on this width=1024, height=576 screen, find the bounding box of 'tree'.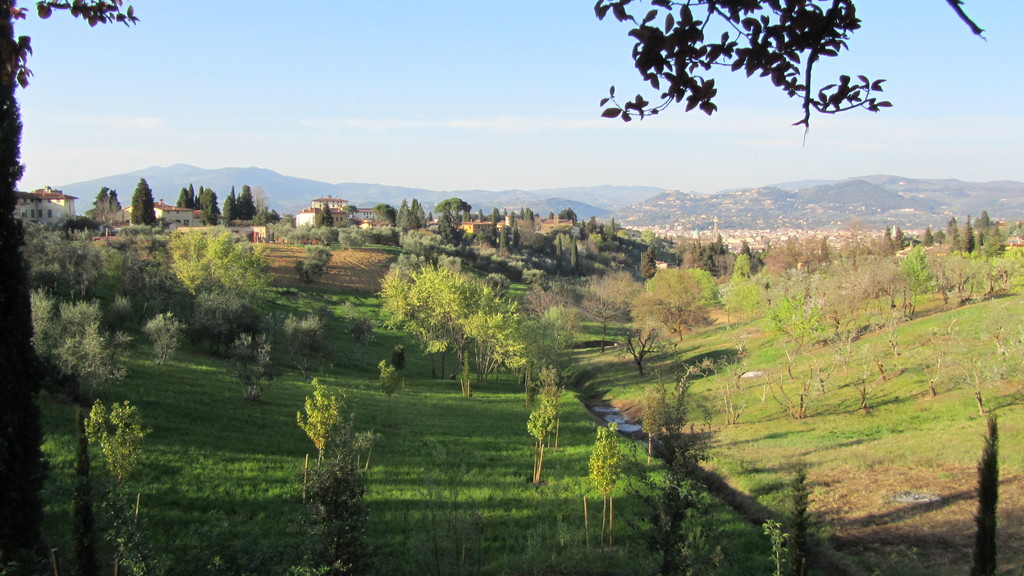
Bounding box: 70:410:103:575.
